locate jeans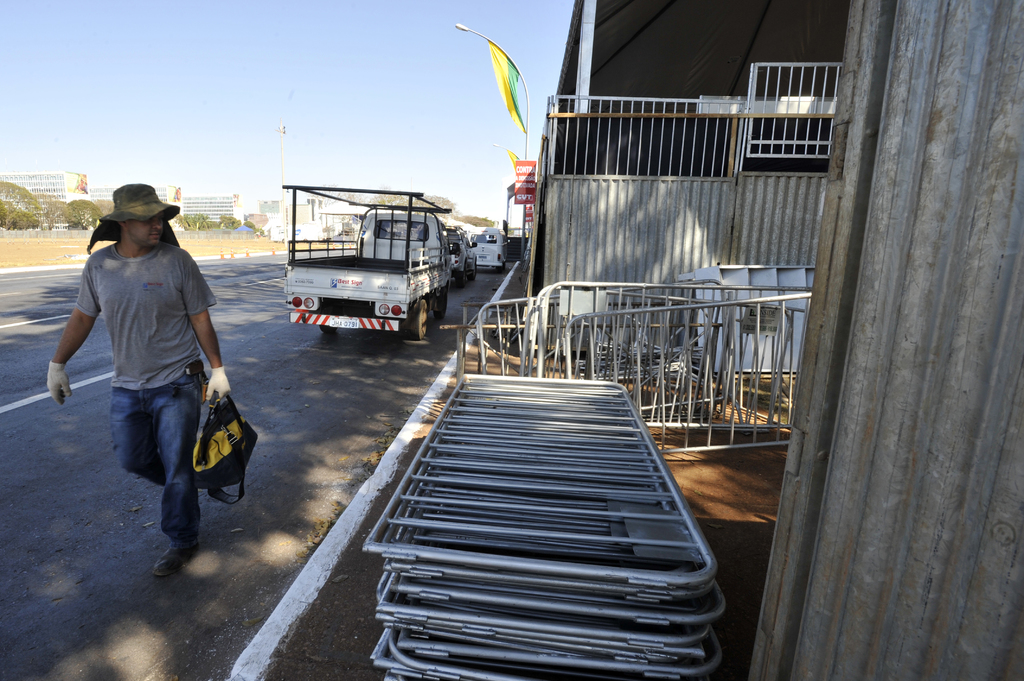
bbox=[99, 373, 215, 550]
